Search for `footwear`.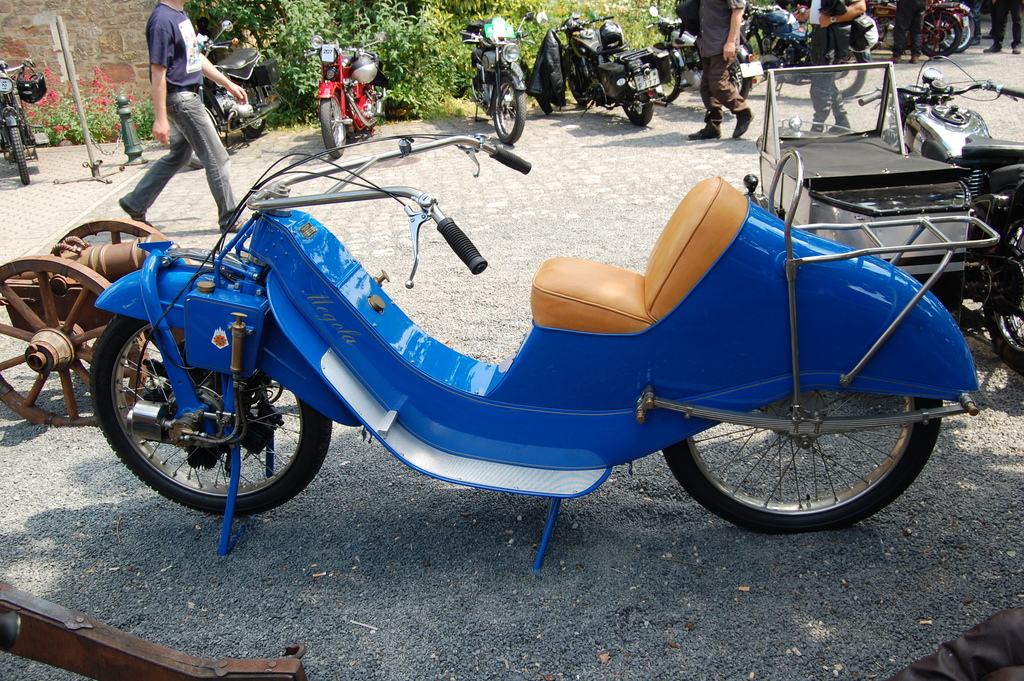
Found at x1=686, y1=128, x2=722, y2=142.
